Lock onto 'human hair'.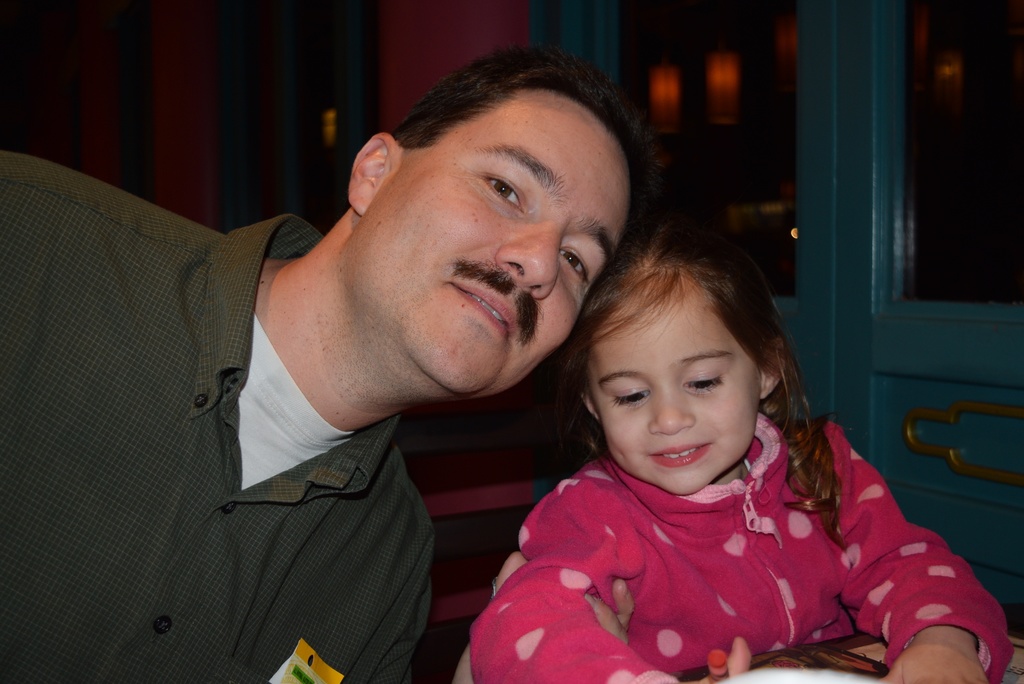
Locked: x1=552, y1=217, x2=858, y2=554.
